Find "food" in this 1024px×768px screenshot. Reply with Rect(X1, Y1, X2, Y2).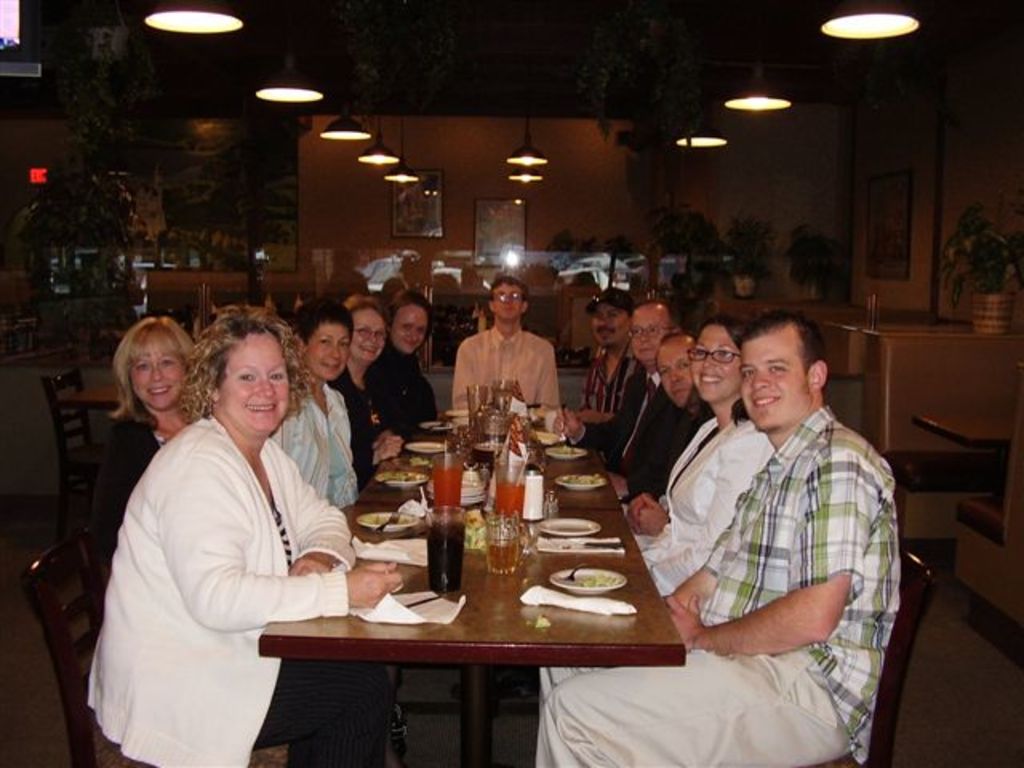
Rect(381, 467, 427, 483).
